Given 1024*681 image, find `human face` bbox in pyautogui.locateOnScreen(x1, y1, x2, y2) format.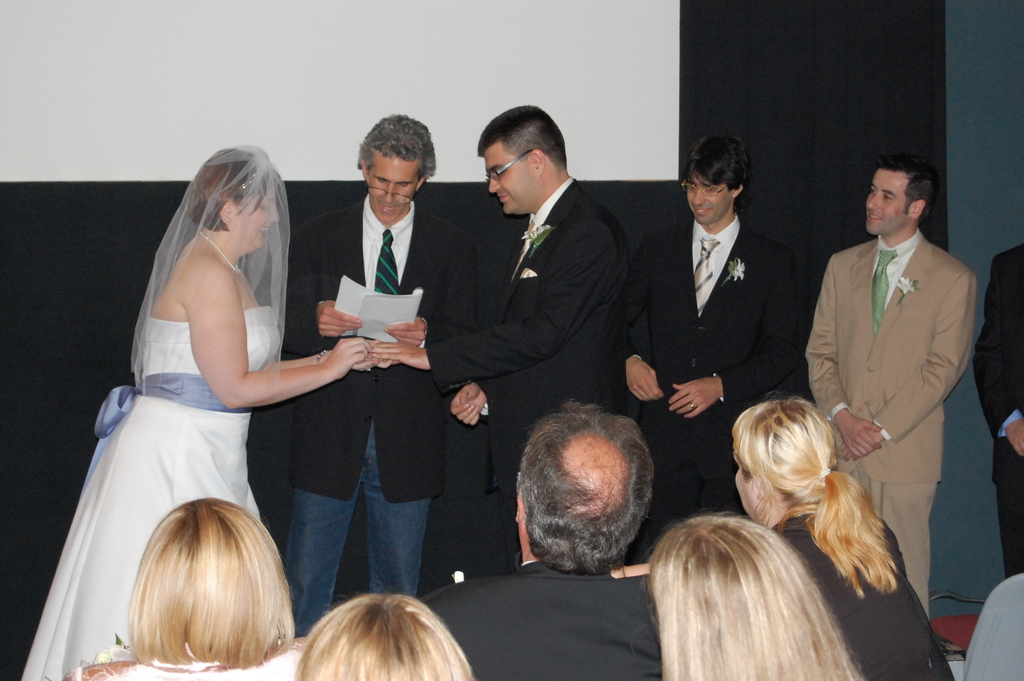
pyautogui.locateOnScreen(483, 140, 537, 215).
